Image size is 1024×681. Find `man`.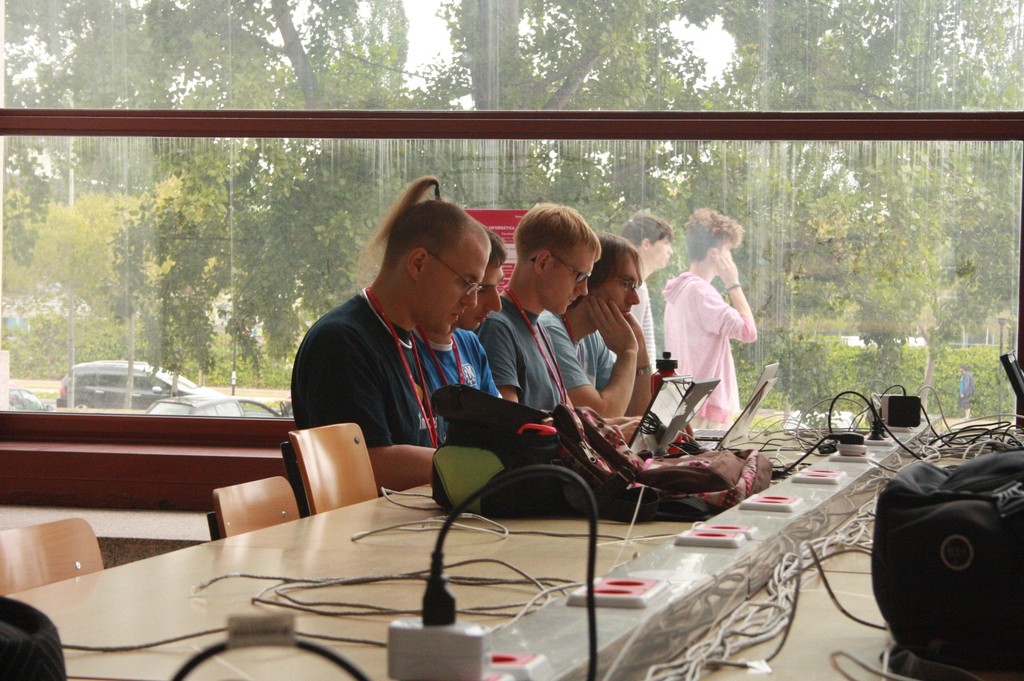
bbox(661, 205, 755, 431).
